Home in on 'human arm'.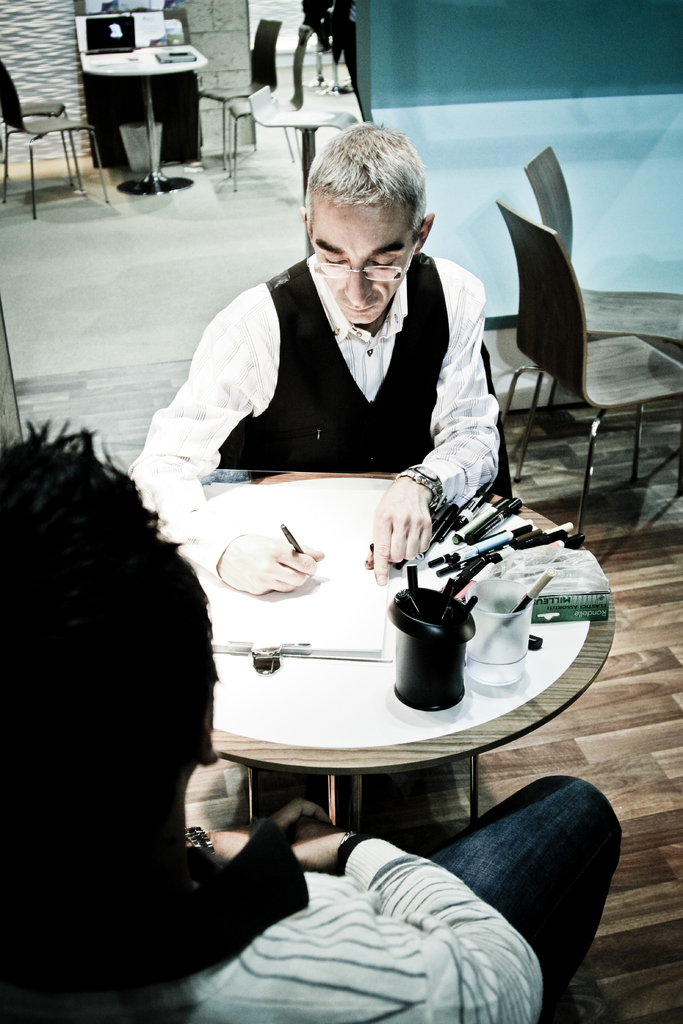
Homed in at pyautogui.locateOnScreen(119, 295, 318, 603).
